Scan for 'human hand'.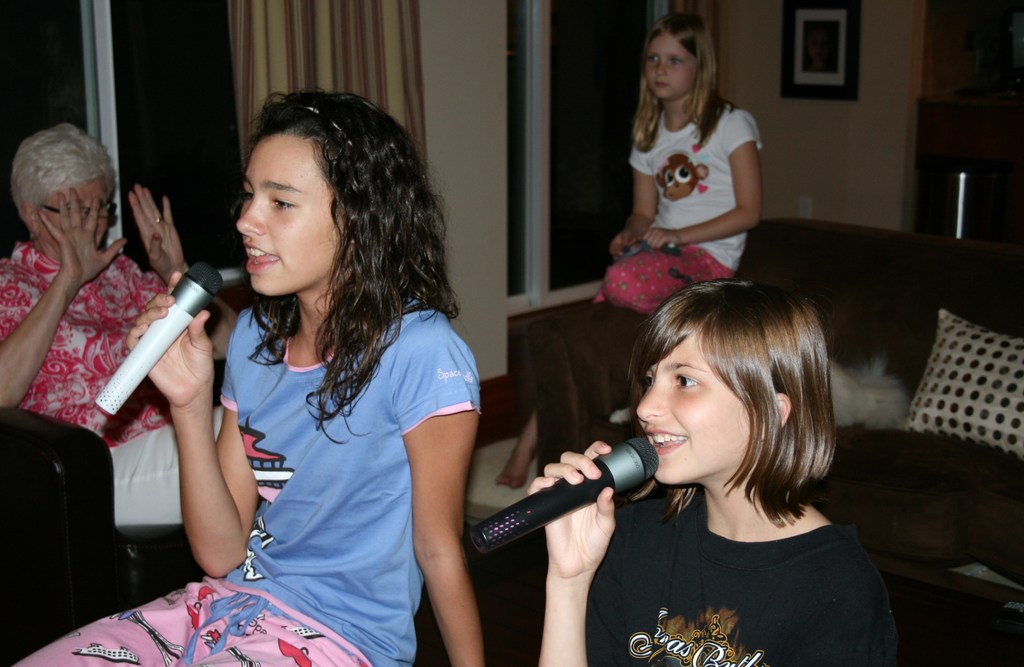
Scan result: 641, 227, 676, 252.
